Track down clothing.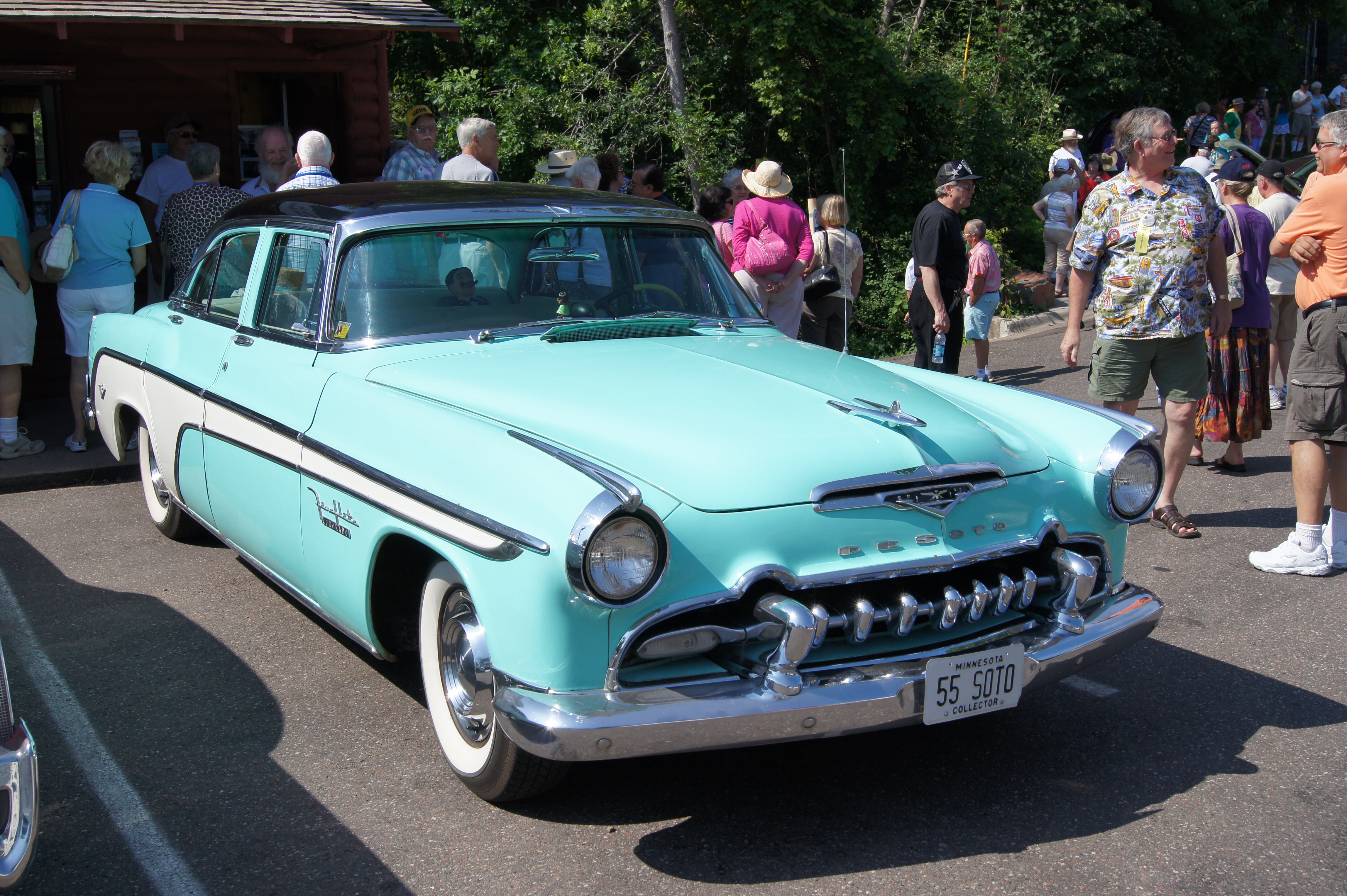
Tracked to bbox=(186, 57, 203, 91).
